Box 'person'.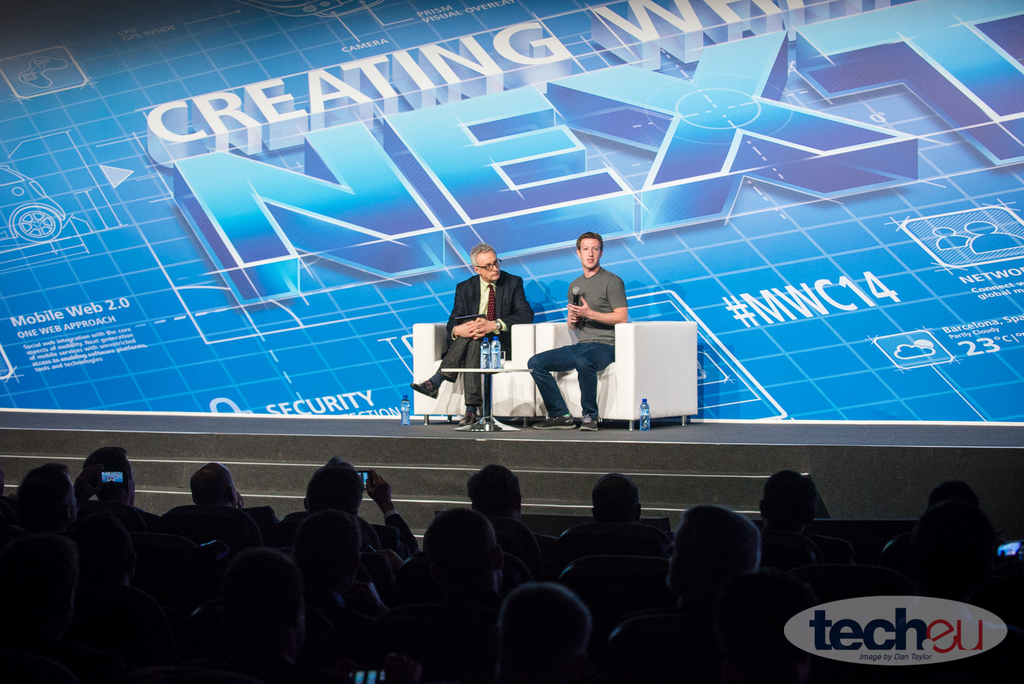
(left=872, top=509, right=978, bottom=594).
